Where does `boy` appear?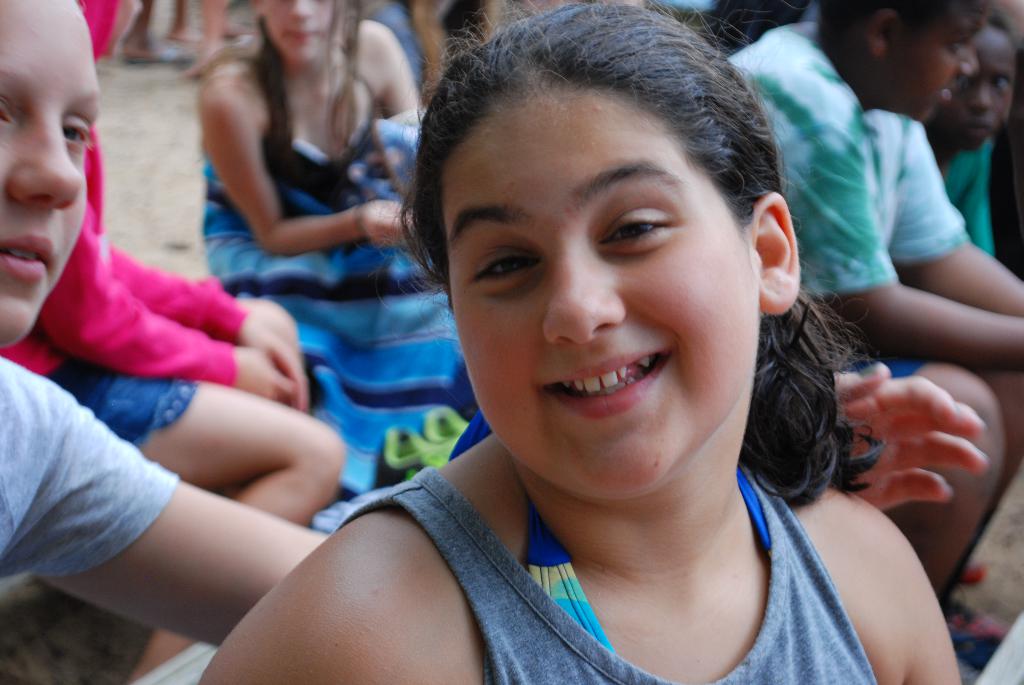
Appears at bbox=[0, 0, 336, 684].
